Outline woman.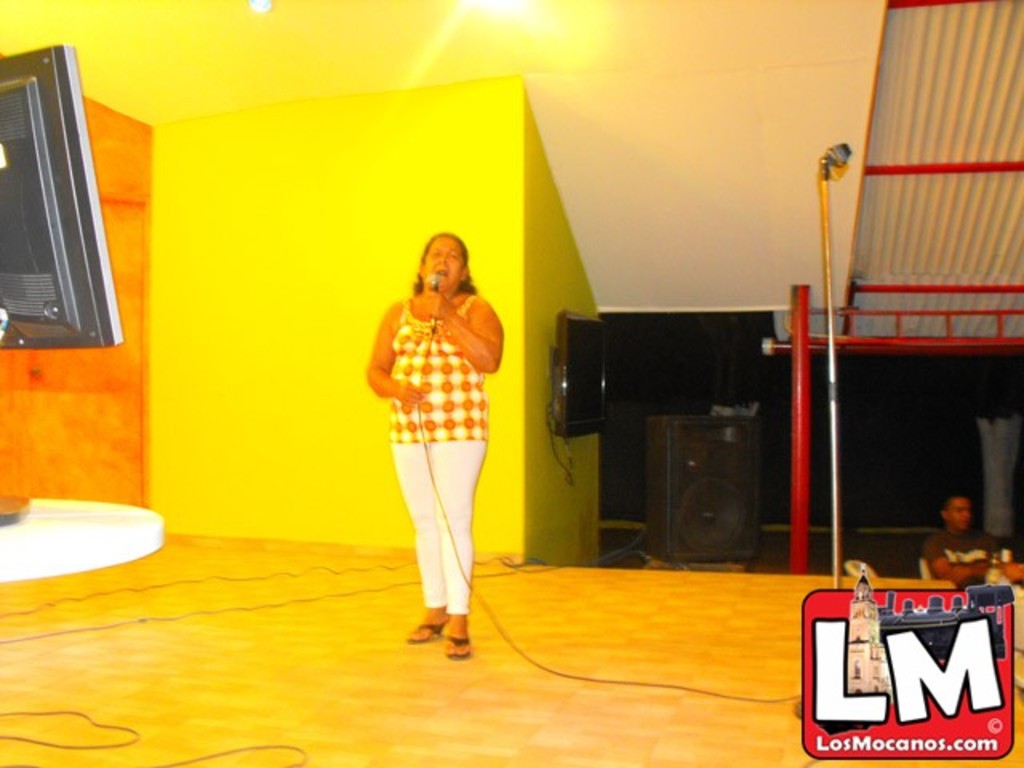
Outline: 358,205,514,635.
